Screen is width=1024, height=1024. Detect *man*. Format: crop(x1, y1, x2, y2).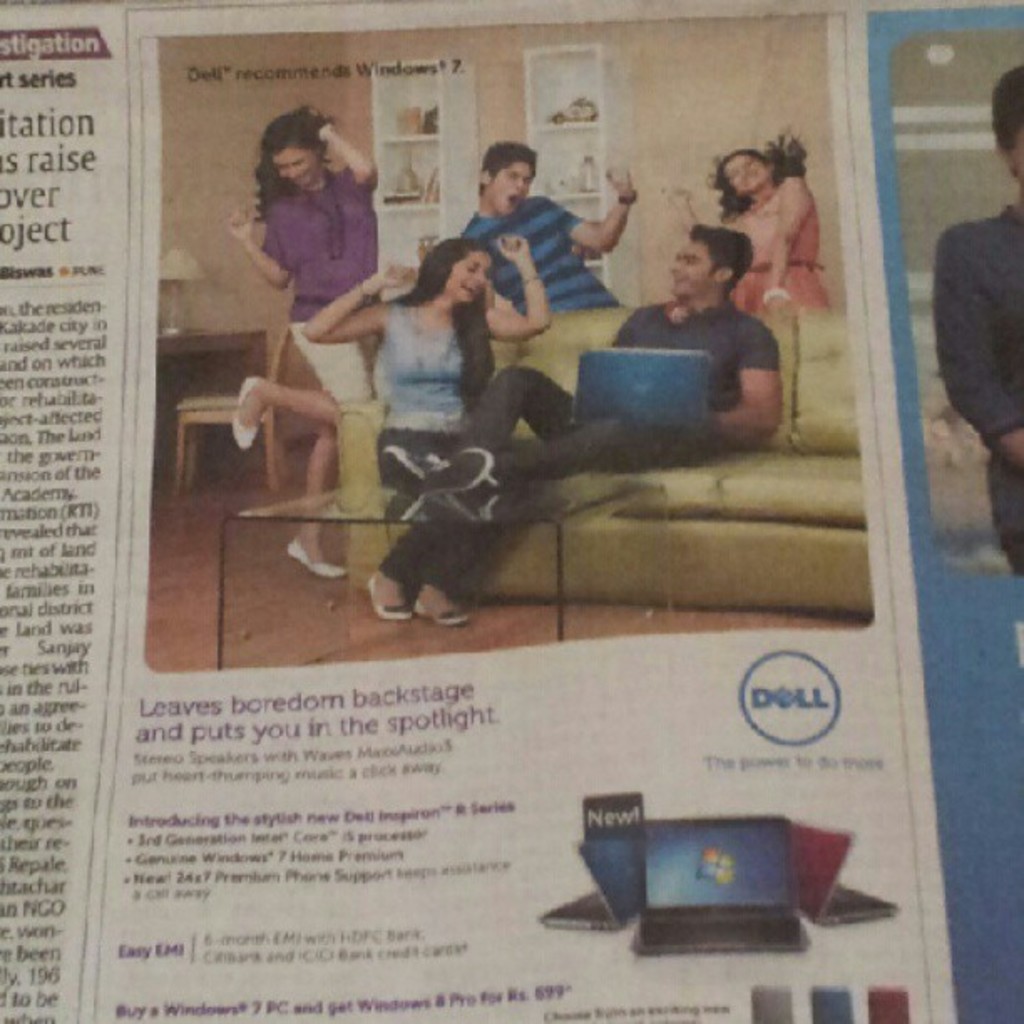
crop(942, 59, 1022, 616).
